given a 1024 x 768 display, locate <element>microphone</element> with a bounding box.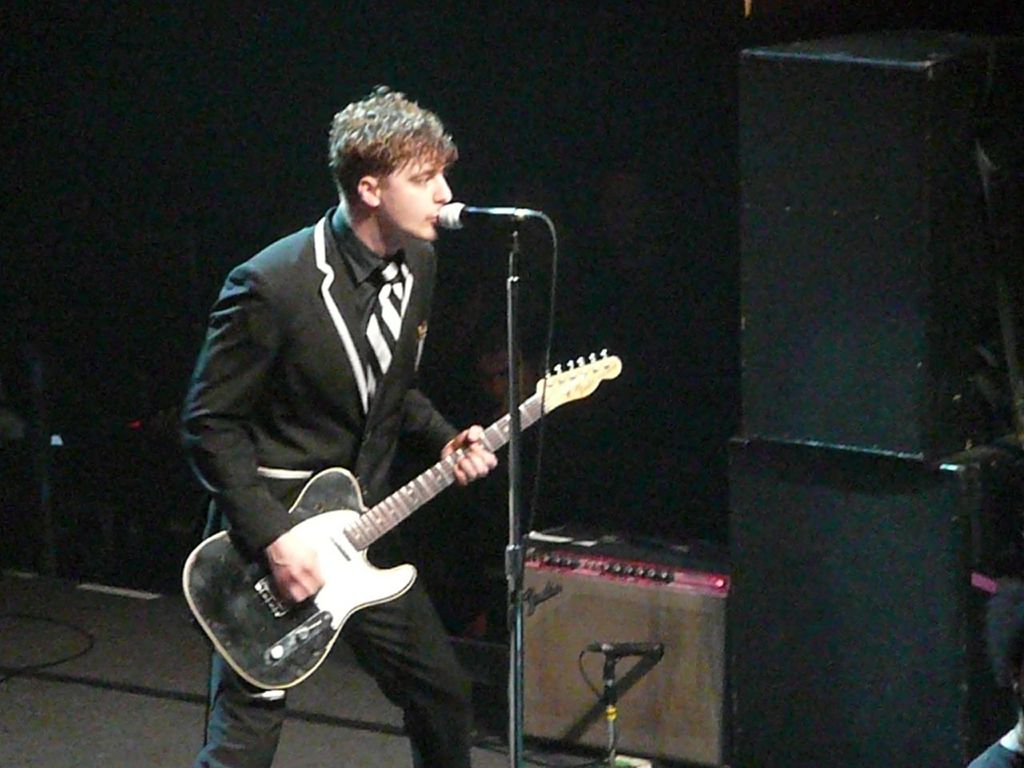
Located: [x1=583, y1=637, x2=667, y2=666].
